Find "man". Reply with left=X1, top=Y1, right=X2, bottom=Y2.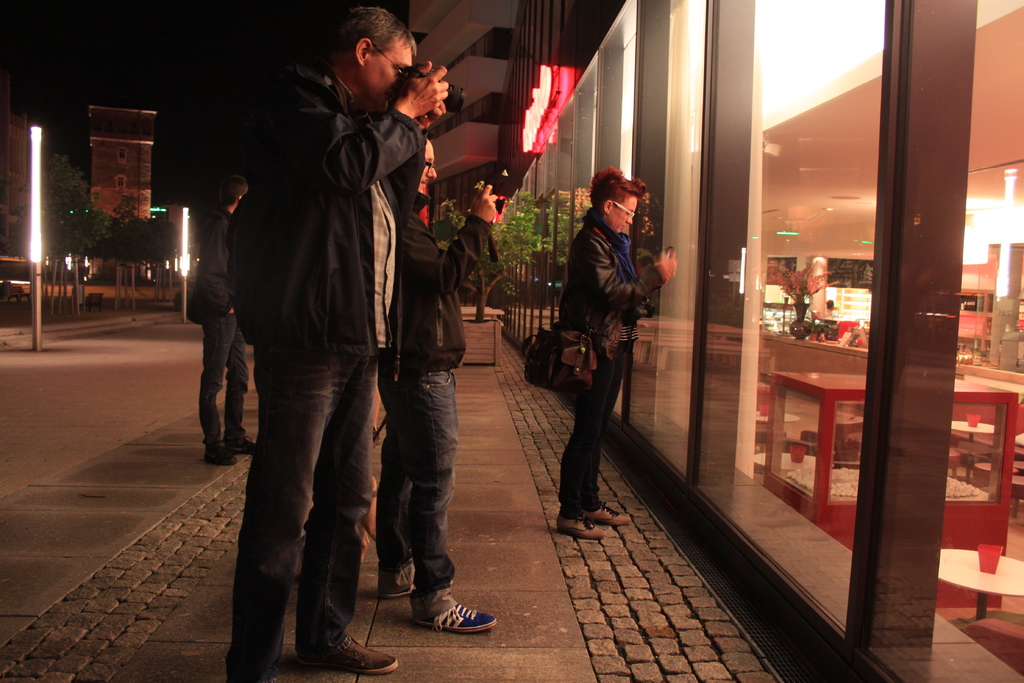
left=220, top=8, right=449, bottom=629.
